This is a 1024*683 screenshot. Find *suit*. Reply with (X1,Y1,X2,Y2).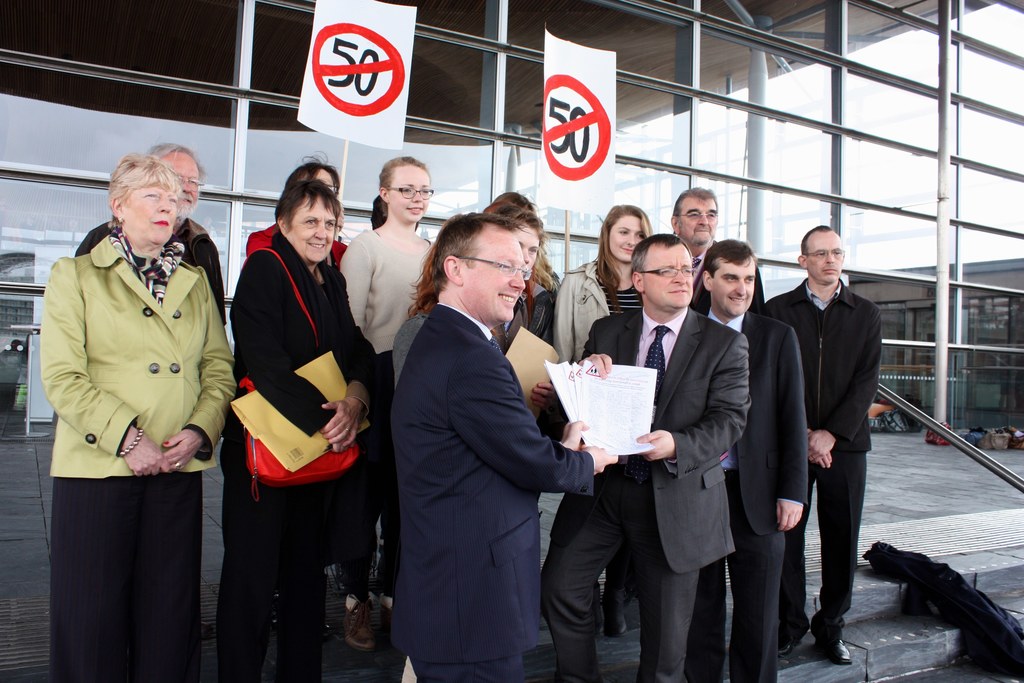
(686,238,766,316).
